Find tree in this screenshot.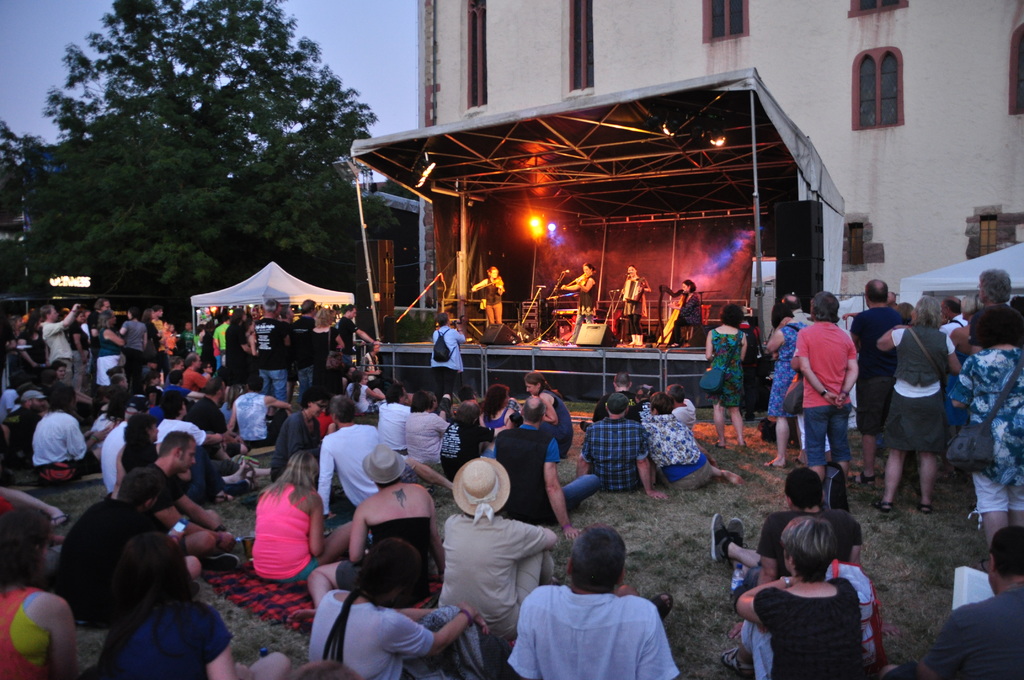
The bounding box for tree is rect(22, 13, 383, 311).
